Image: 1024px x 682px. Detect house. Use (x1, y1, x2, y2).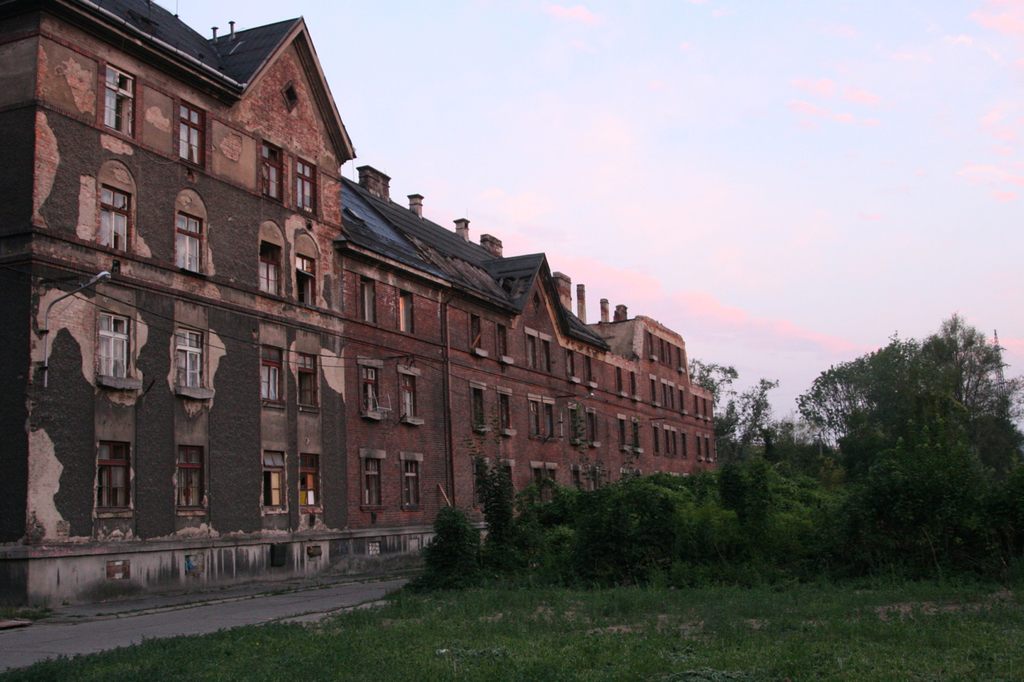
(7, 17, 442, 592).
